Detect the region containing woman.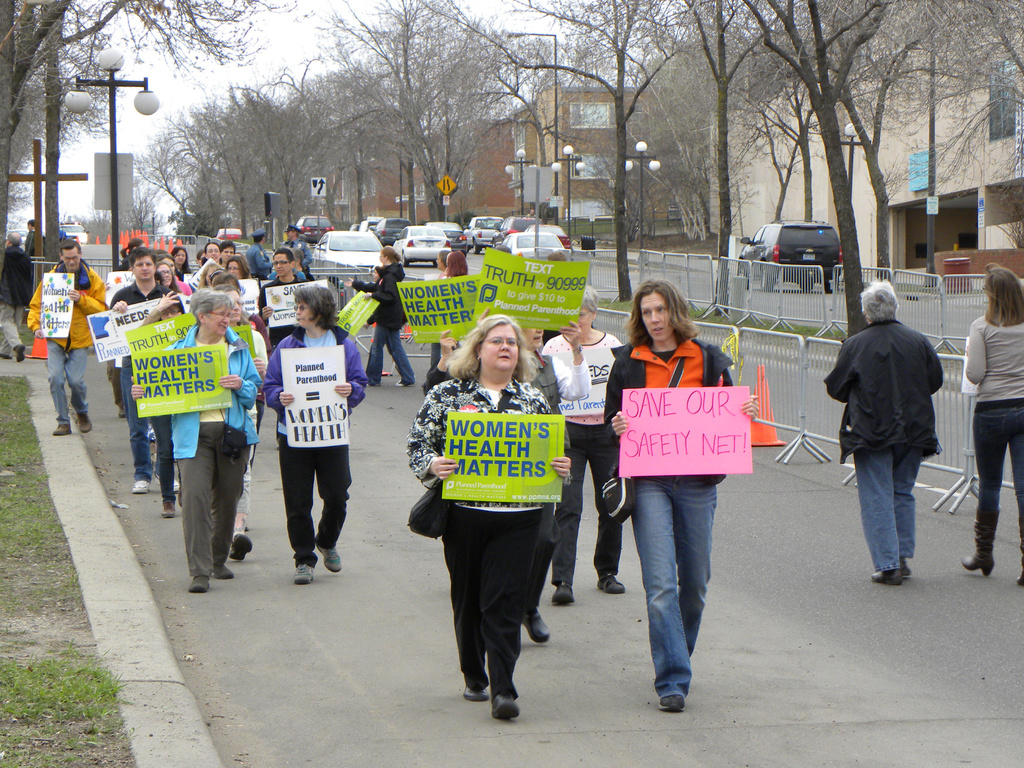
detection(133, 290, 262, 590).
